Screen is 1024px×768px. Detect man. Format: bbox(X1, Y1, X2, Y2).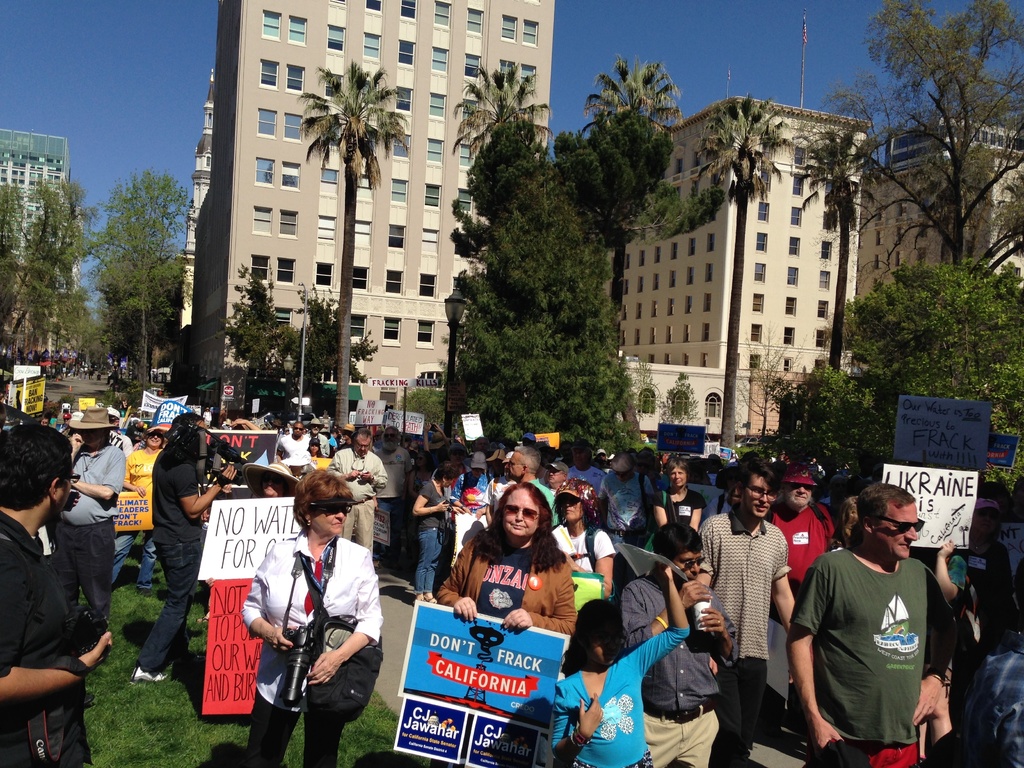
bbox(129, 412, 239, 685).
